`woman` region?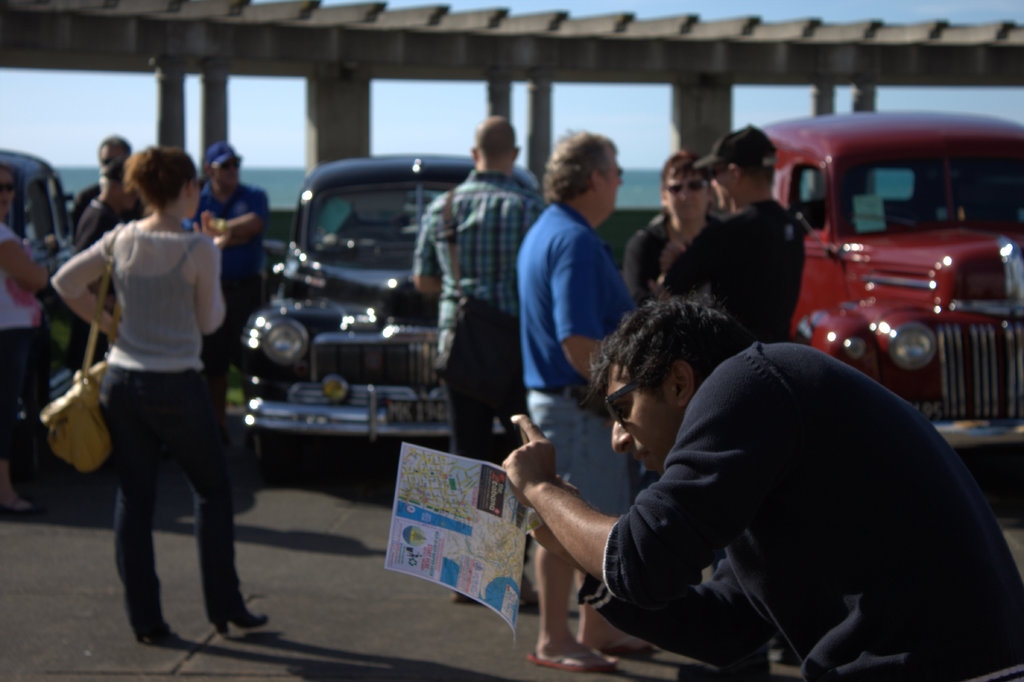
left=40, top=142, right=293, bottom=648
